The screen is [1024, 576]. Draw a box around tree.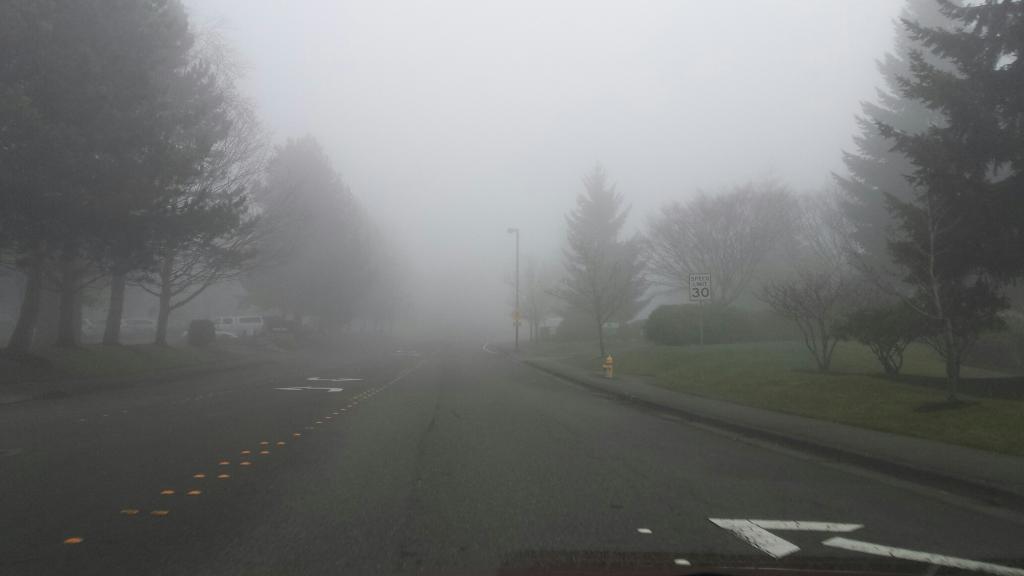
box(645, 170, 810, 346).
